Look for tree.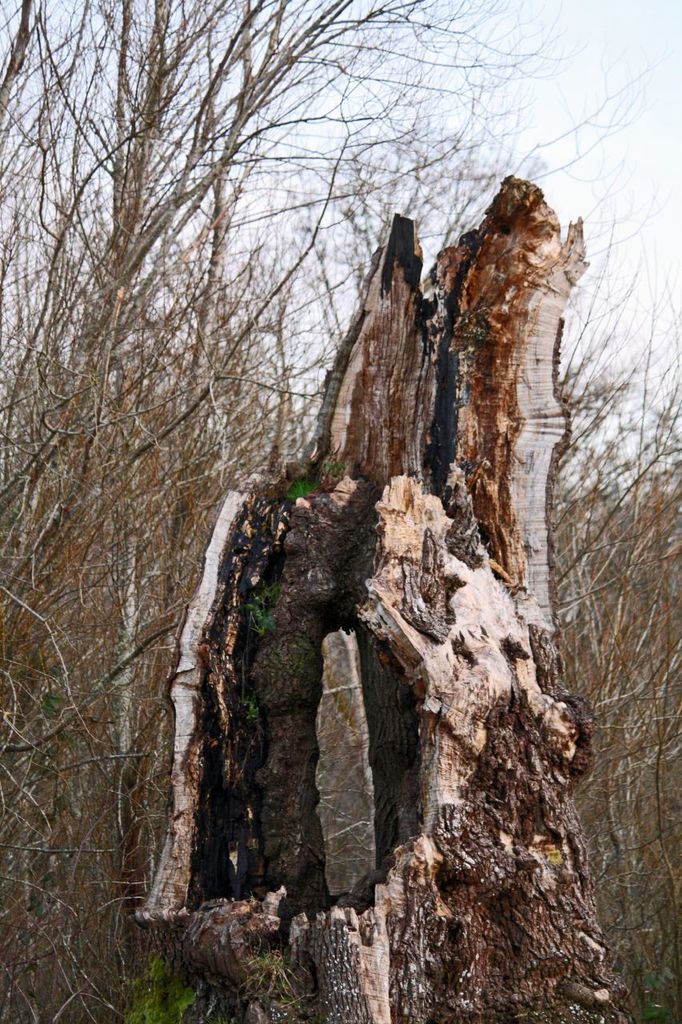
Found: x1=0 y1=0 x2=681 y2=1023.
